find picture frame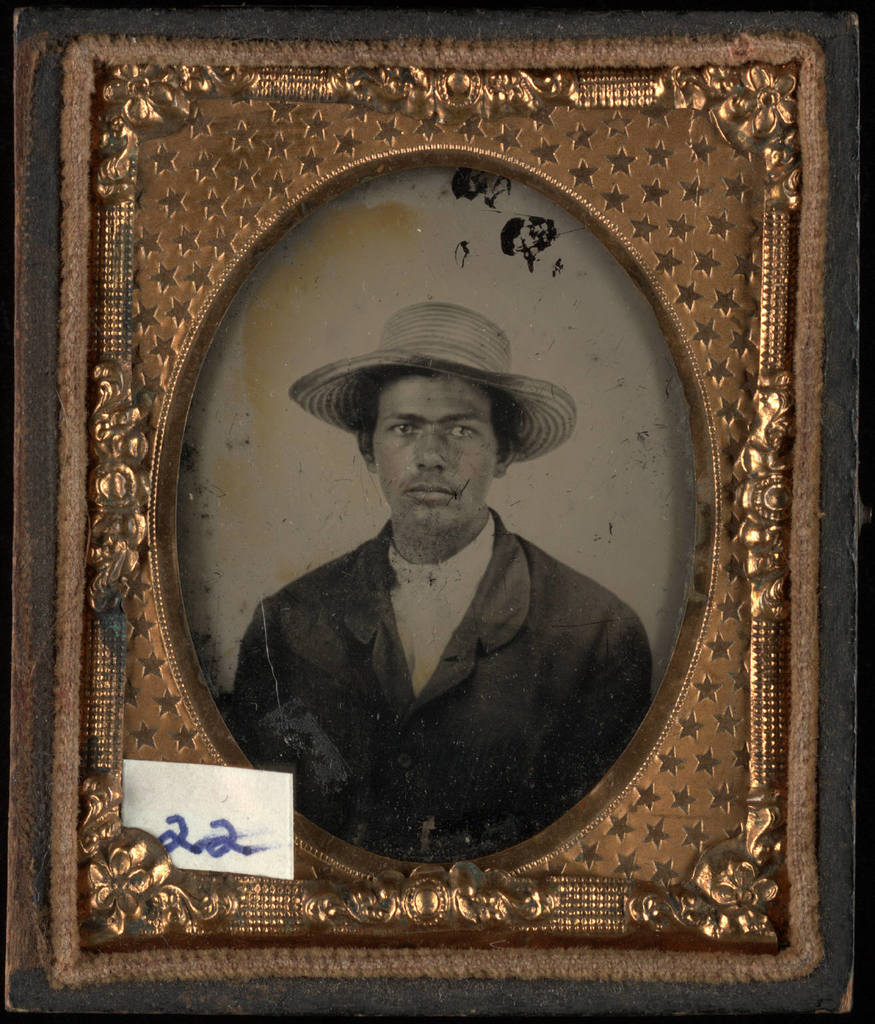
(6,9,857,1023)
